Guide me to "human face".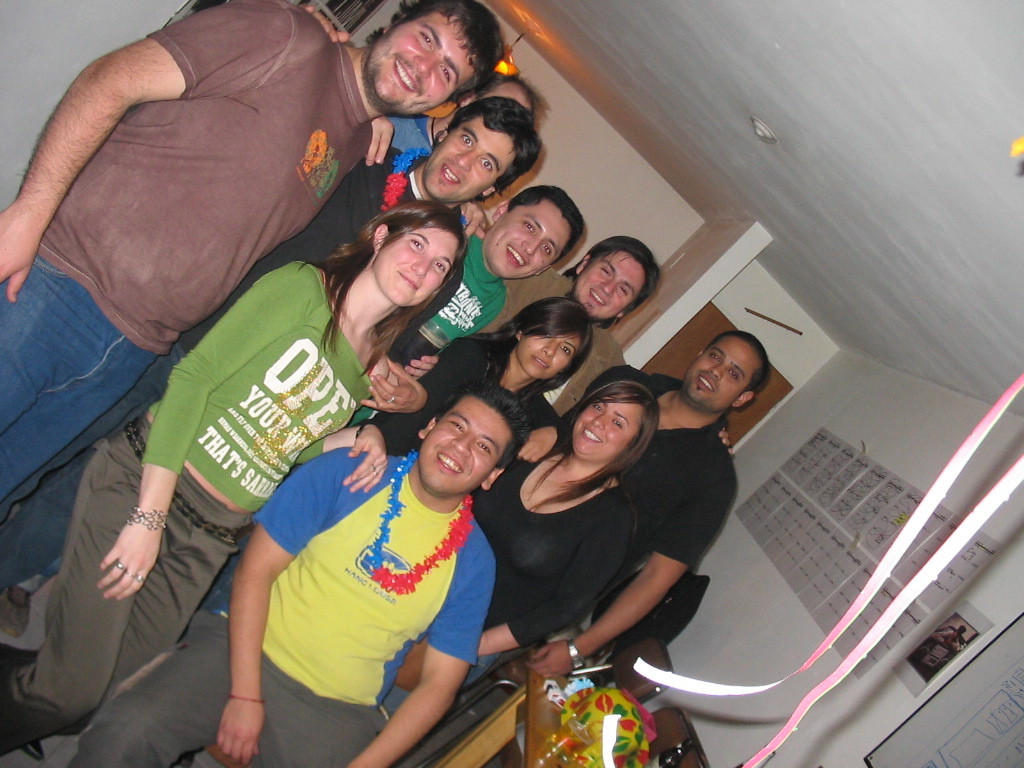
Guidance: detection(515, 329, 577, 381).
